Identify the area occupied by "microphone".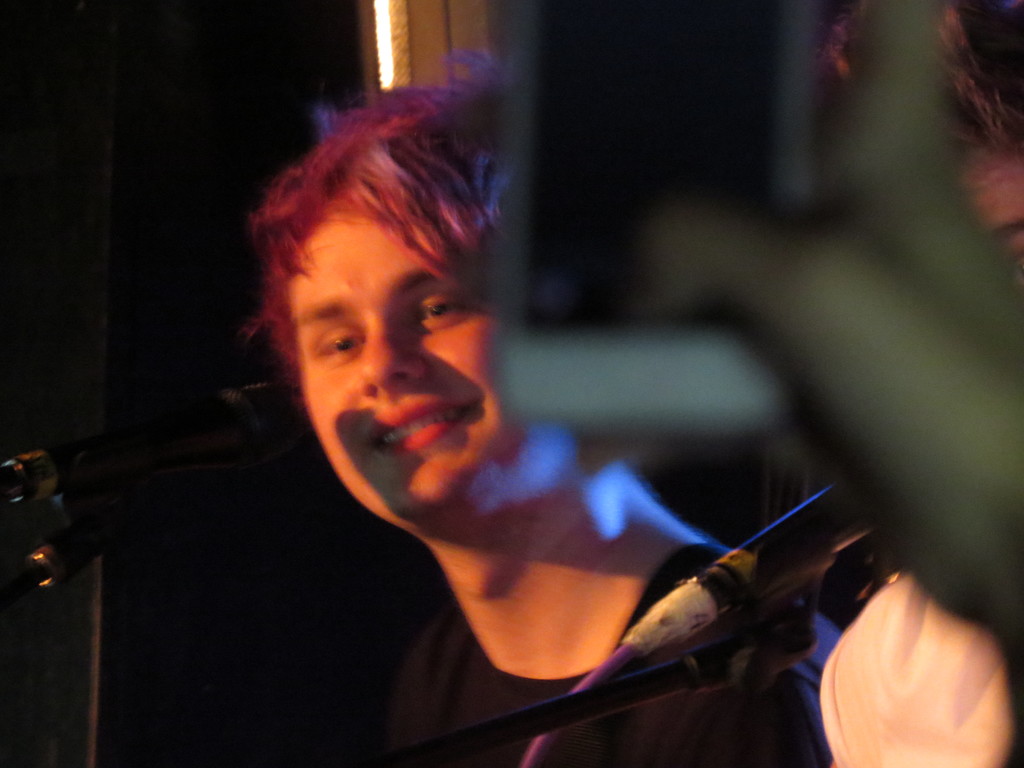
Area: {"x1": 620, "y1": 480, "x2": 884, "y2": 664}.
